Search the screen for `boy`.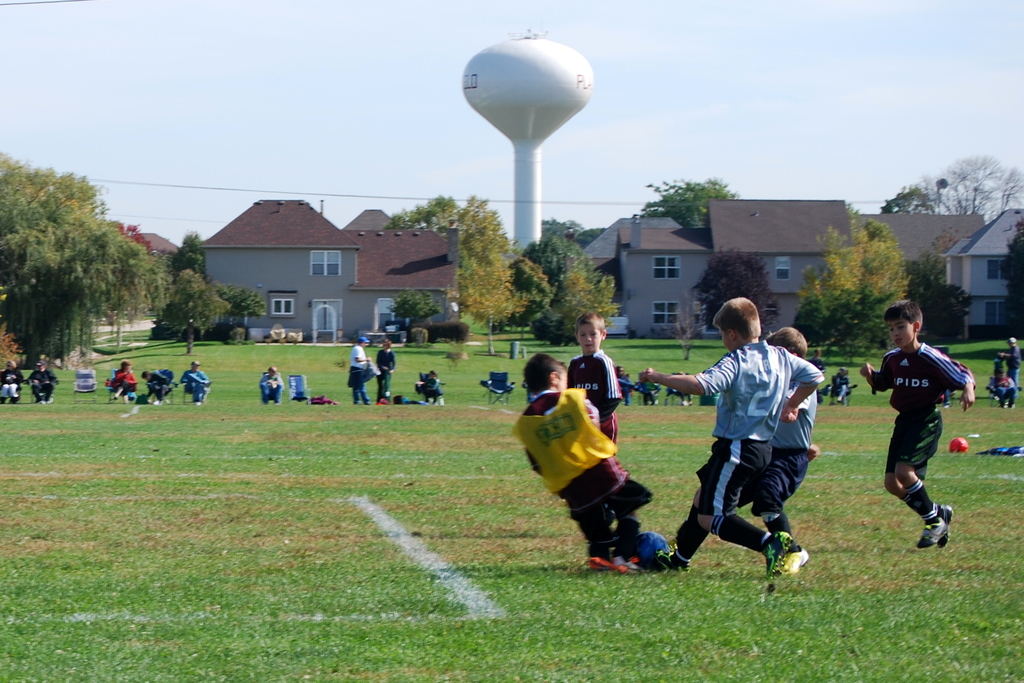
Found at Rect(519, 348, 655, 566).
